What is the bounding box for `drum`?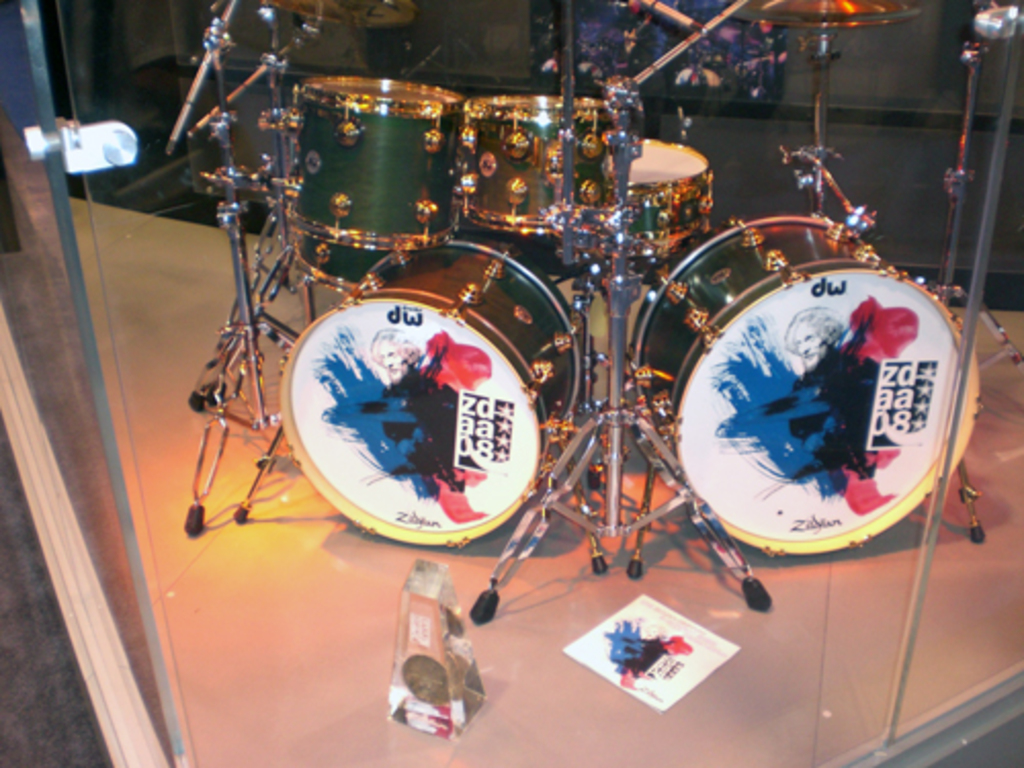
[281, 238, 590, 547].
